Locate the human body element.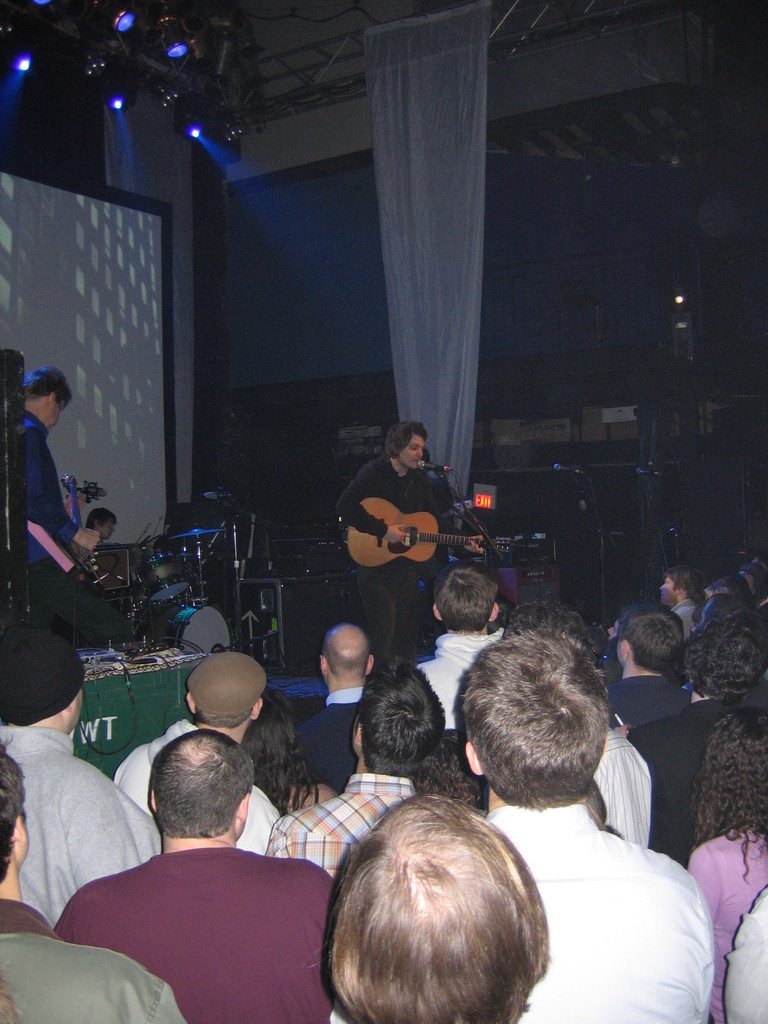
Element bbox: 319/790/546/1023.
